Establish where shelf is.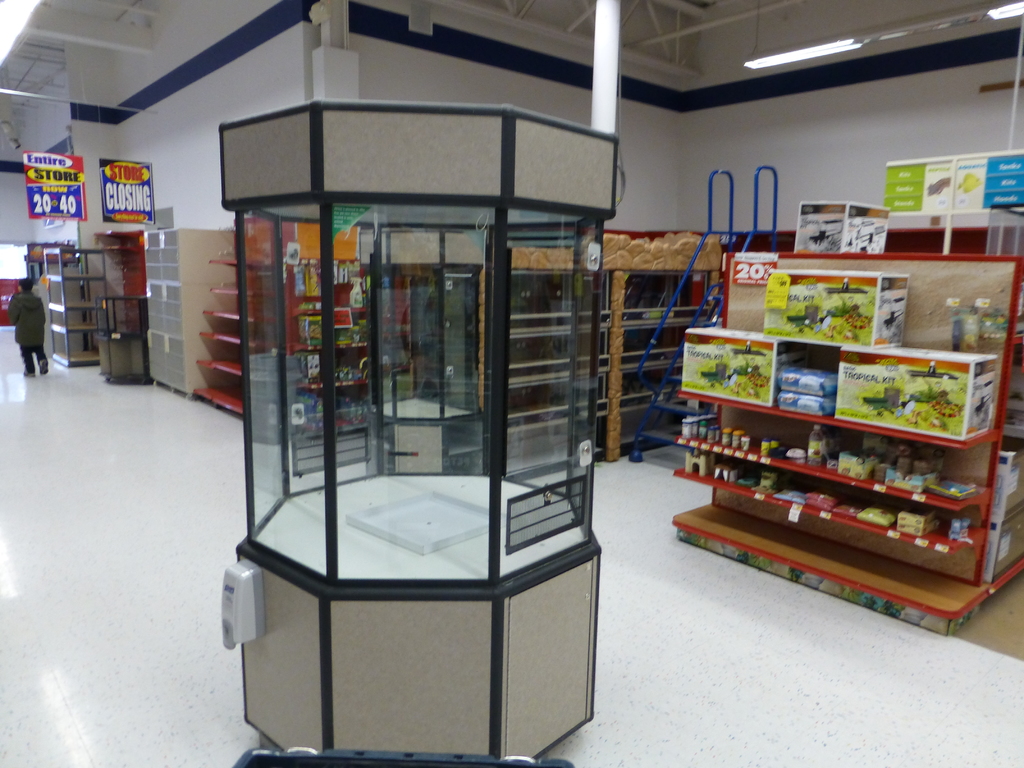
Established at bbox(36, 245, 109, 364).
